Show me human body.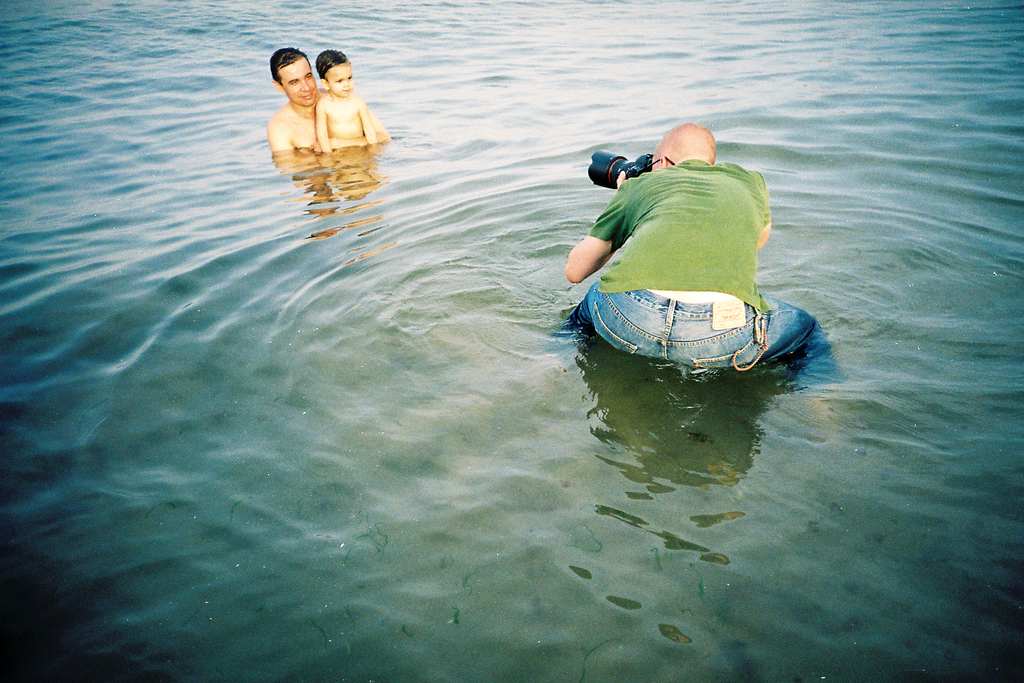
human body is here: l=310, t=49, r=378, b=149.
